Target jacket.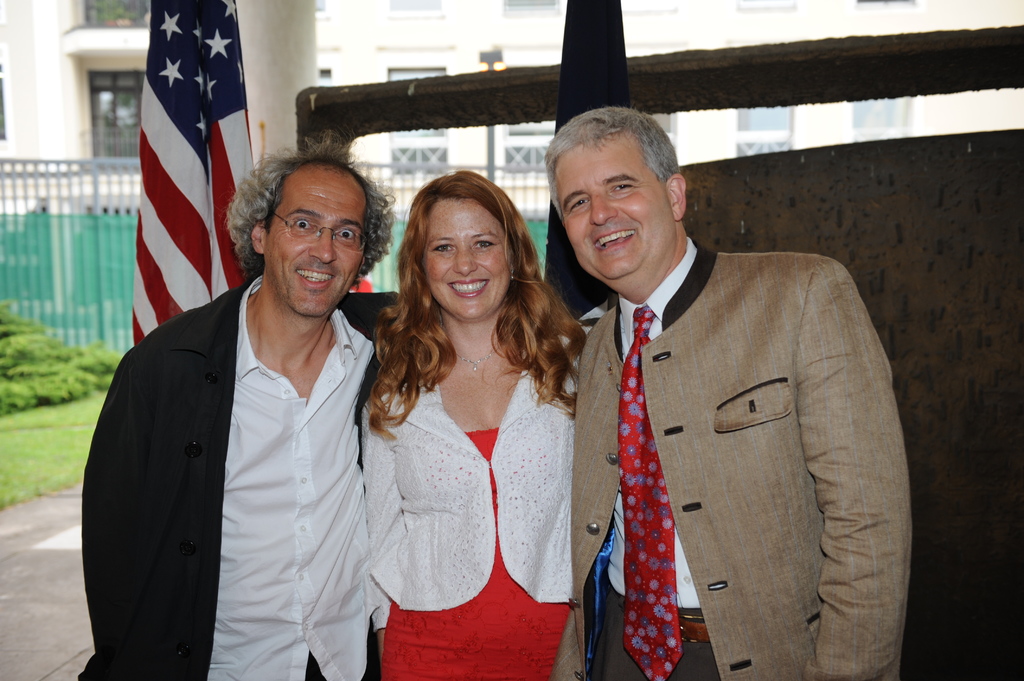
Target region: box=[550, 248, 913, 680].
